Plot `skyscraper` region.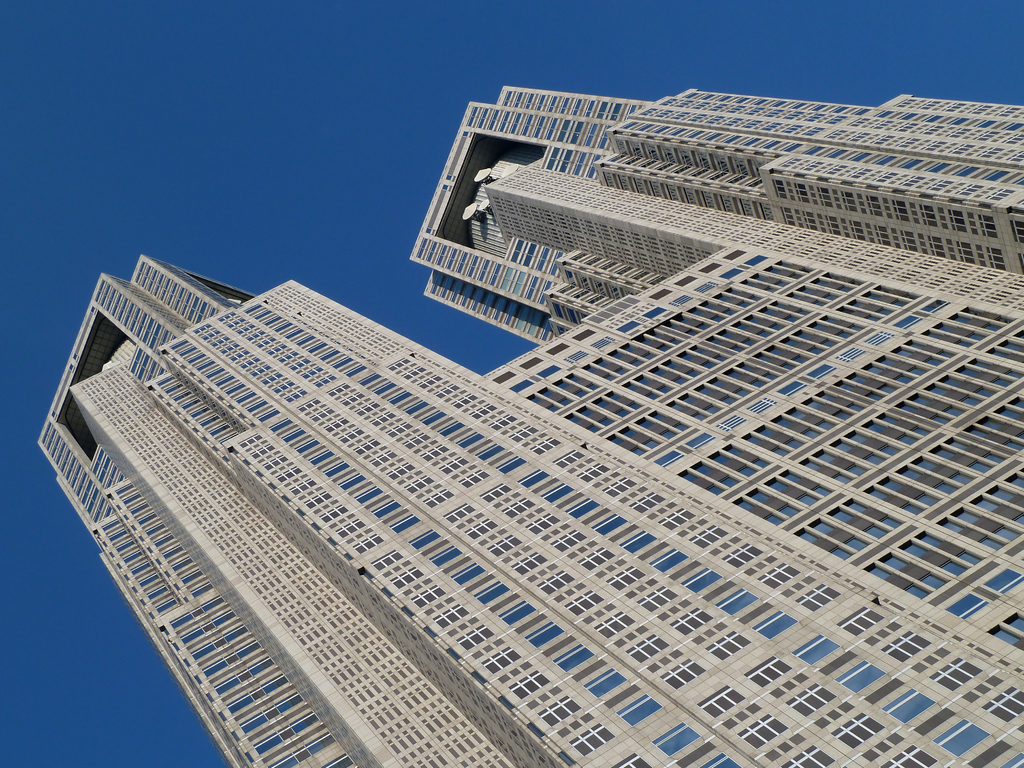
Plotted at box(38, 80, 1023, 767).
